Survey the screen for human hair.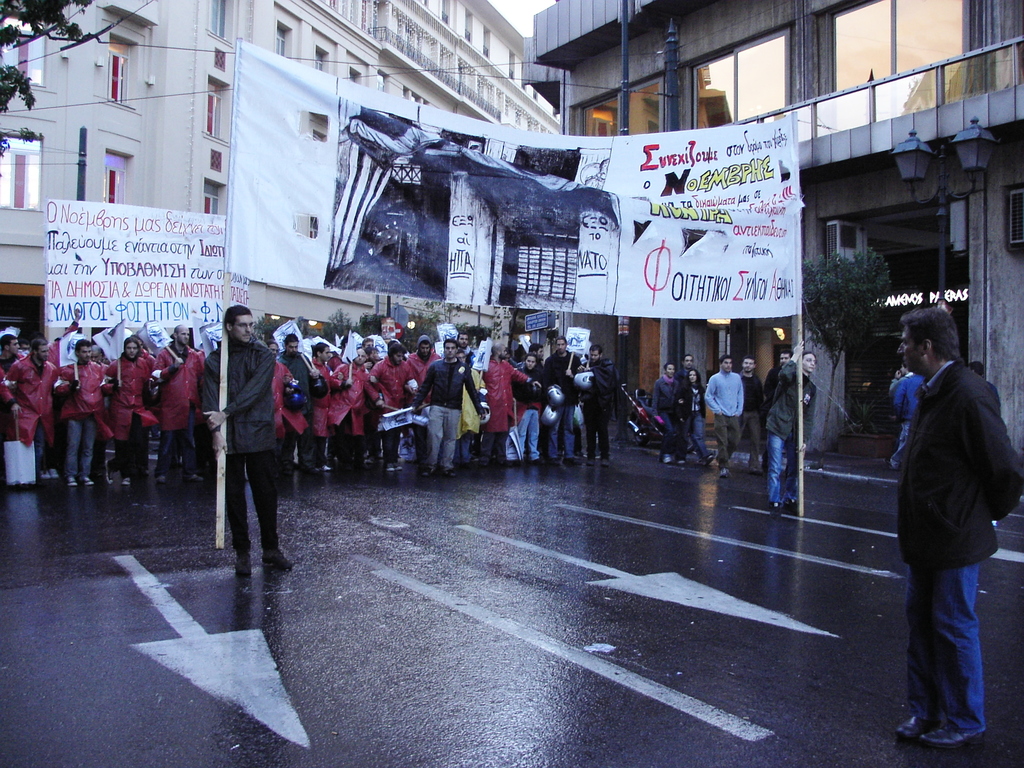
Survey found: rect(778, 351, 789, 360).
